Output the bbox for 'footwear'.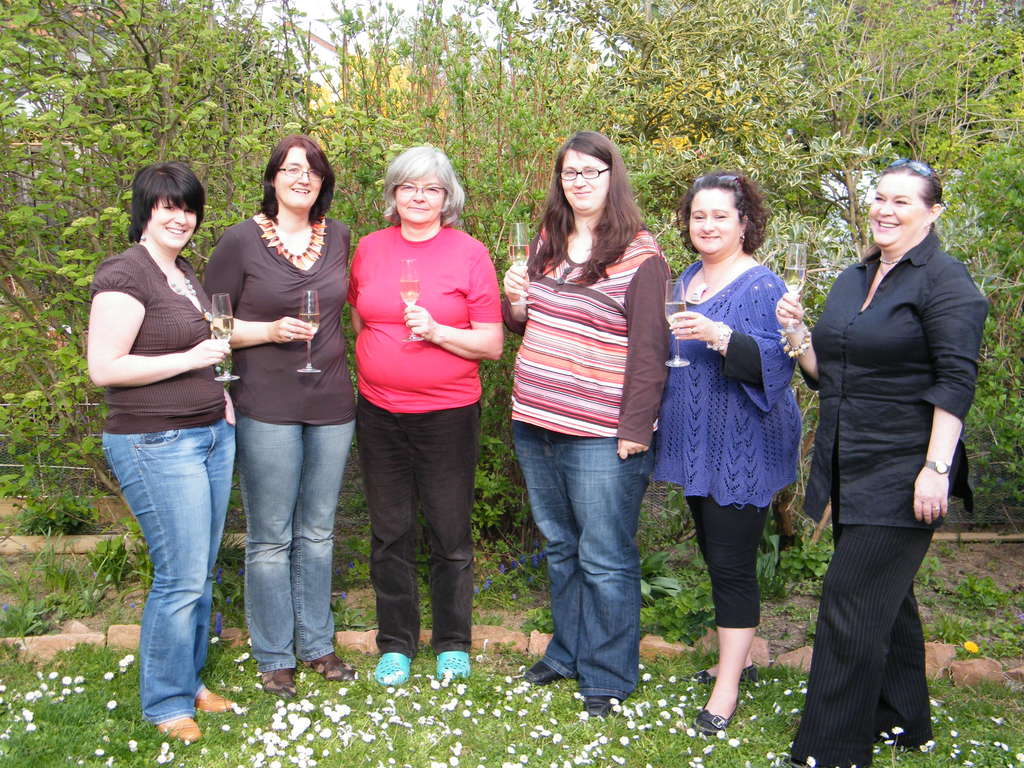
region(677, 668, 764, 685).
